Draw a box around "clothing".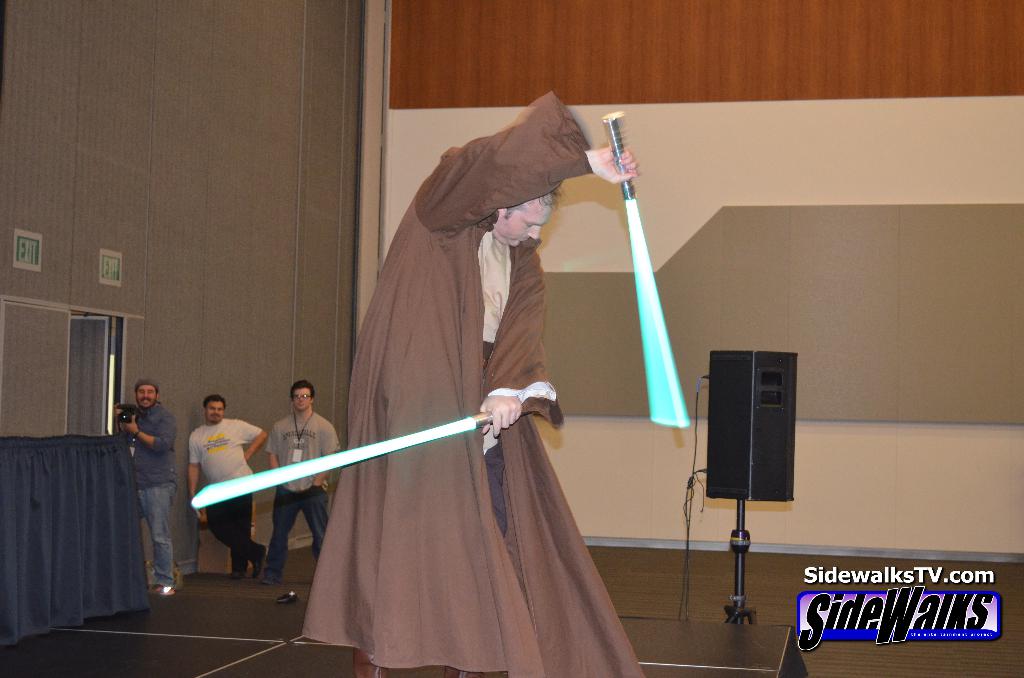
locate(266, 408, 346, 579).
